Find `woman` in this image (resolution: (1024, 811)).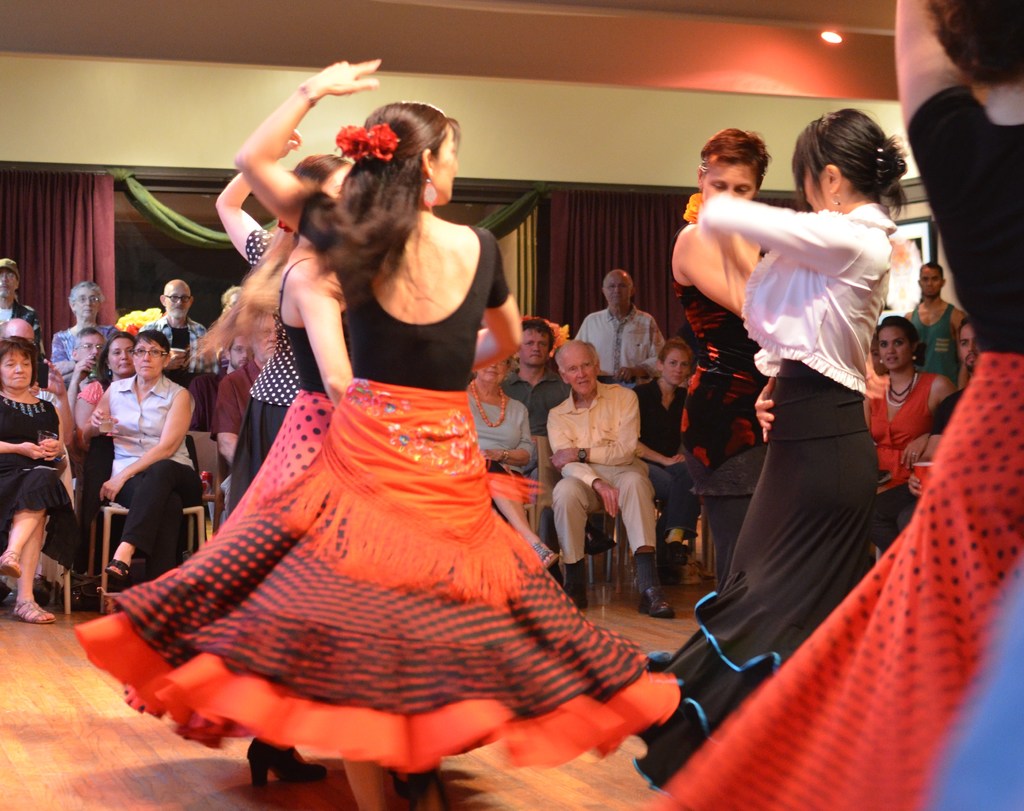
74,329,133,515.
